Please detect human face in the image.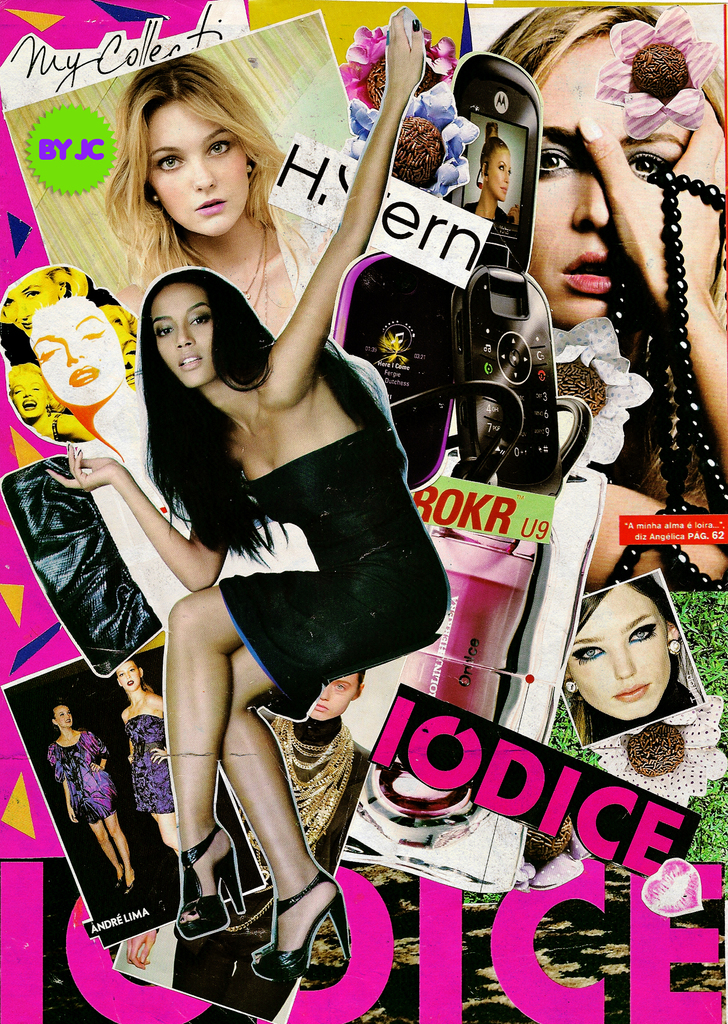
[left=485, top=146, right=516, bottom=204].
